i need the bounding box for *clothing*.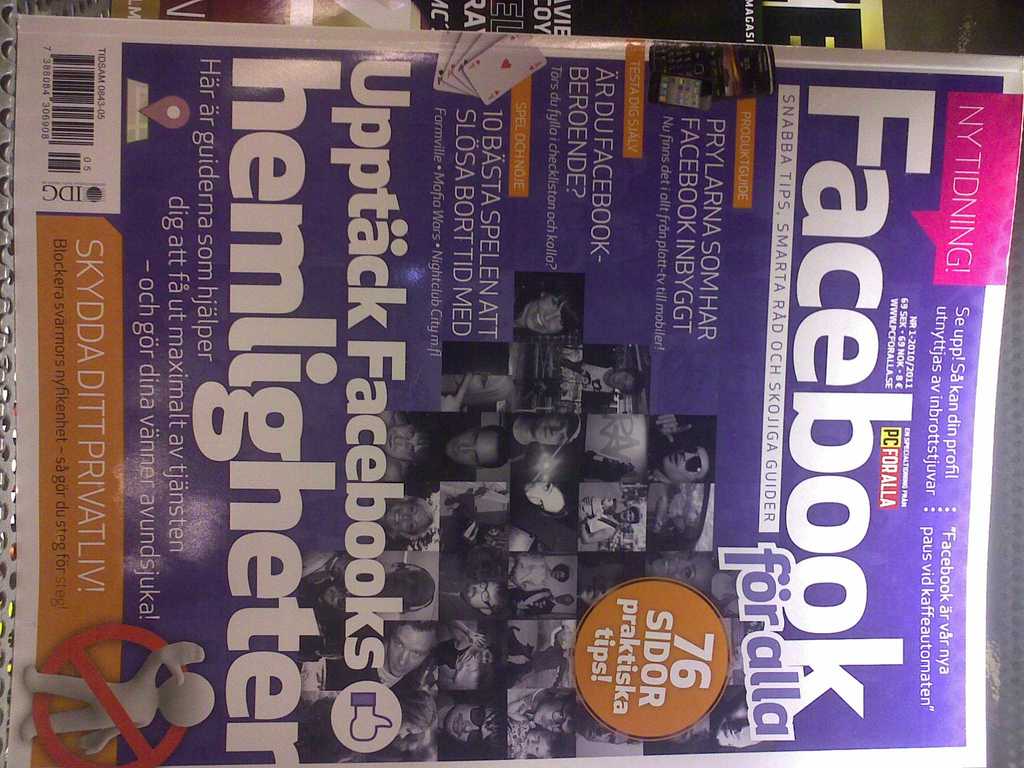
Here it is: rect(504, 416, 527, 470).
